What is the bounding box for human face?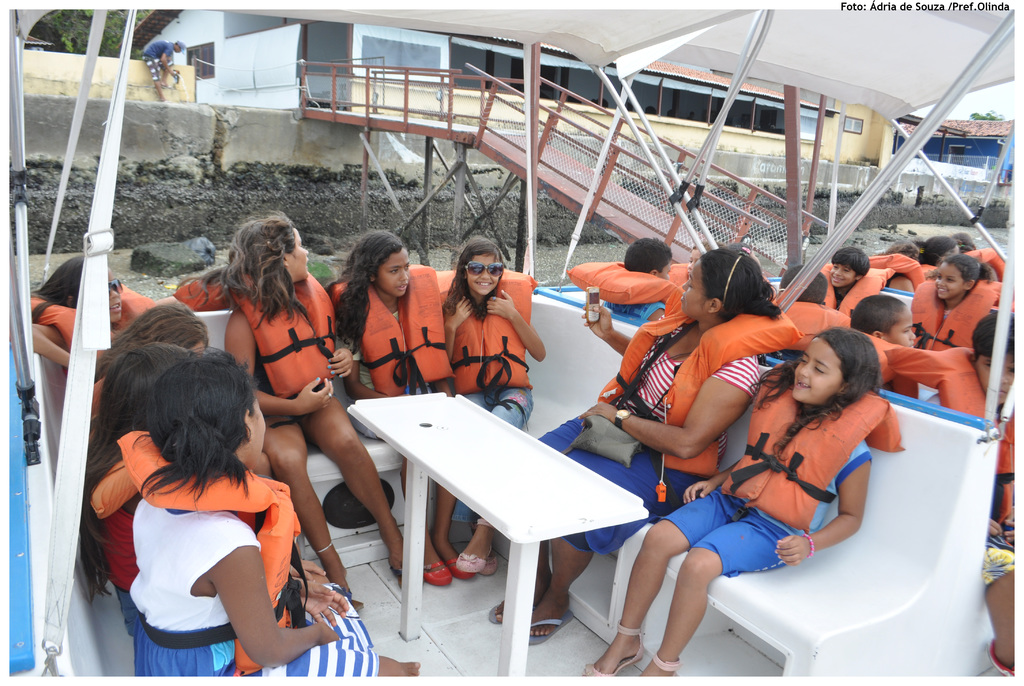
region(289, 228, 309, 280).
